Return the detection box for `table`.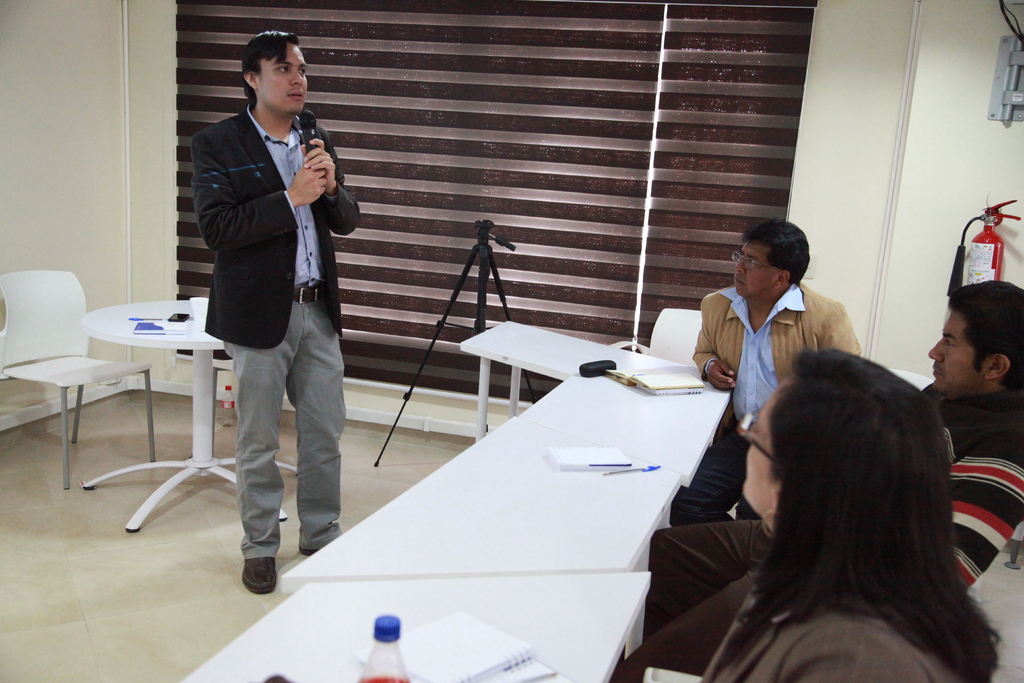
bbox=[178, 570, 649, 682].
